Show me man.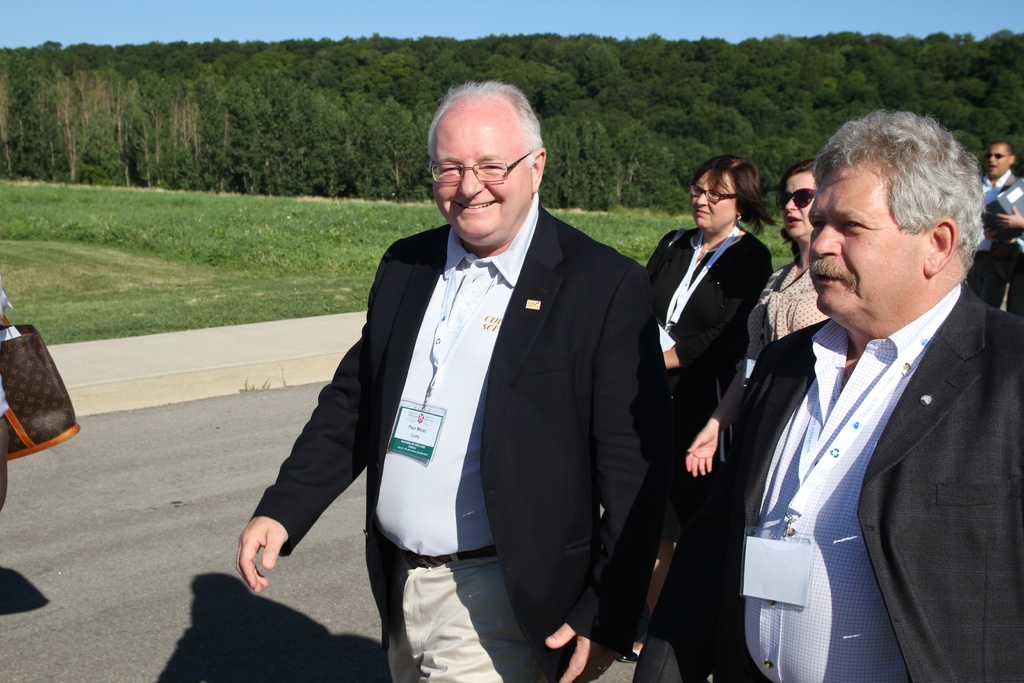
man is here: 967/140/1023/304.
